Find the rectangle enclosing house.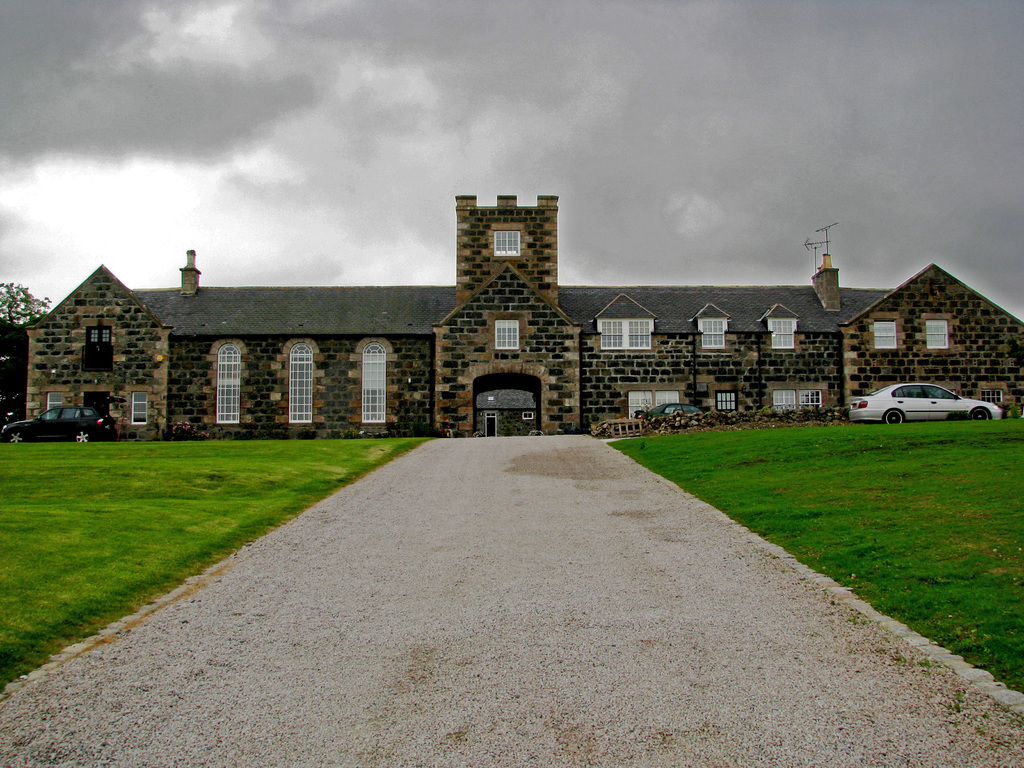
locate(23, 191, 1023, 446).
